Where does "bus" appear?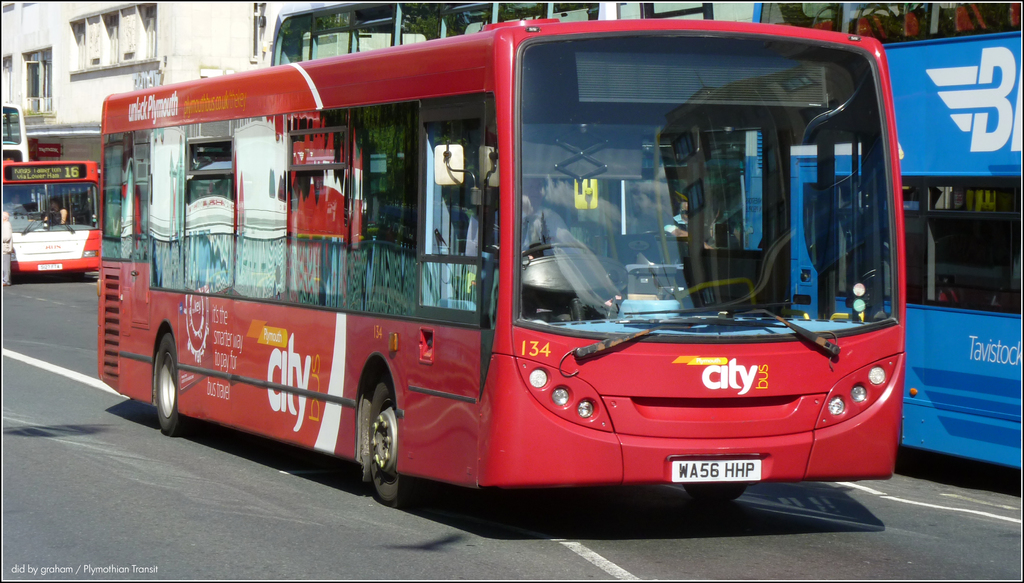
Appears at (x1=0, y1=162, x2=99, y2=275).
